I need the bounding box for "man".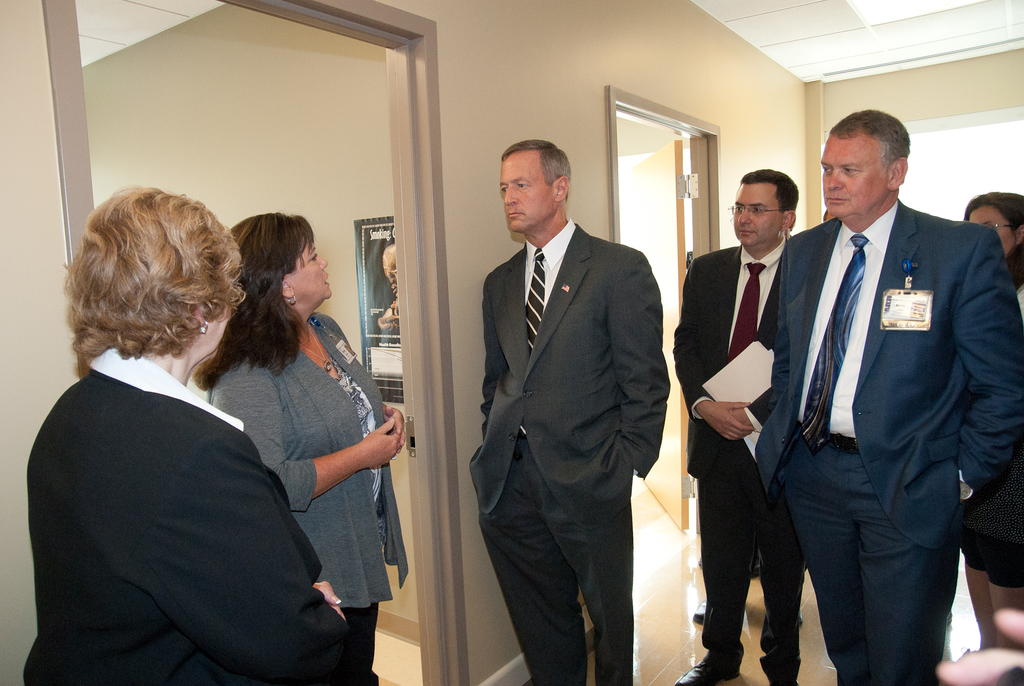
Here it is: {"x1": 742, "y1": 97, "x2": 1005, "y2": 685}.
